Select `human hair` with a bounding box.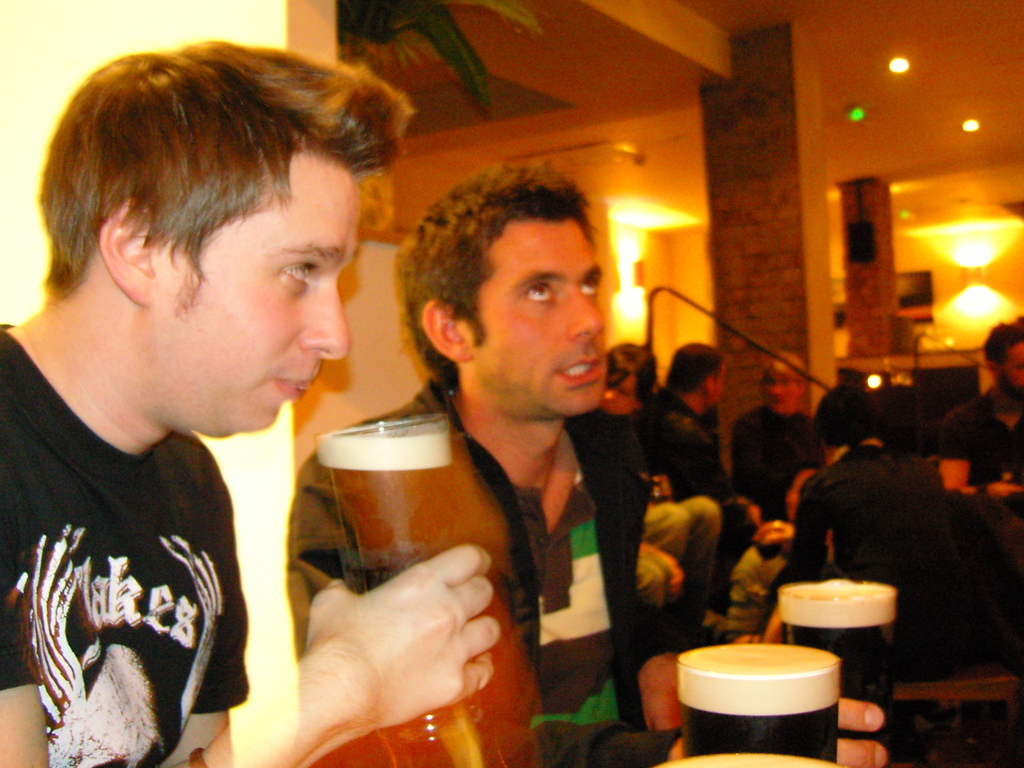
[608, 341, 657, 403].
